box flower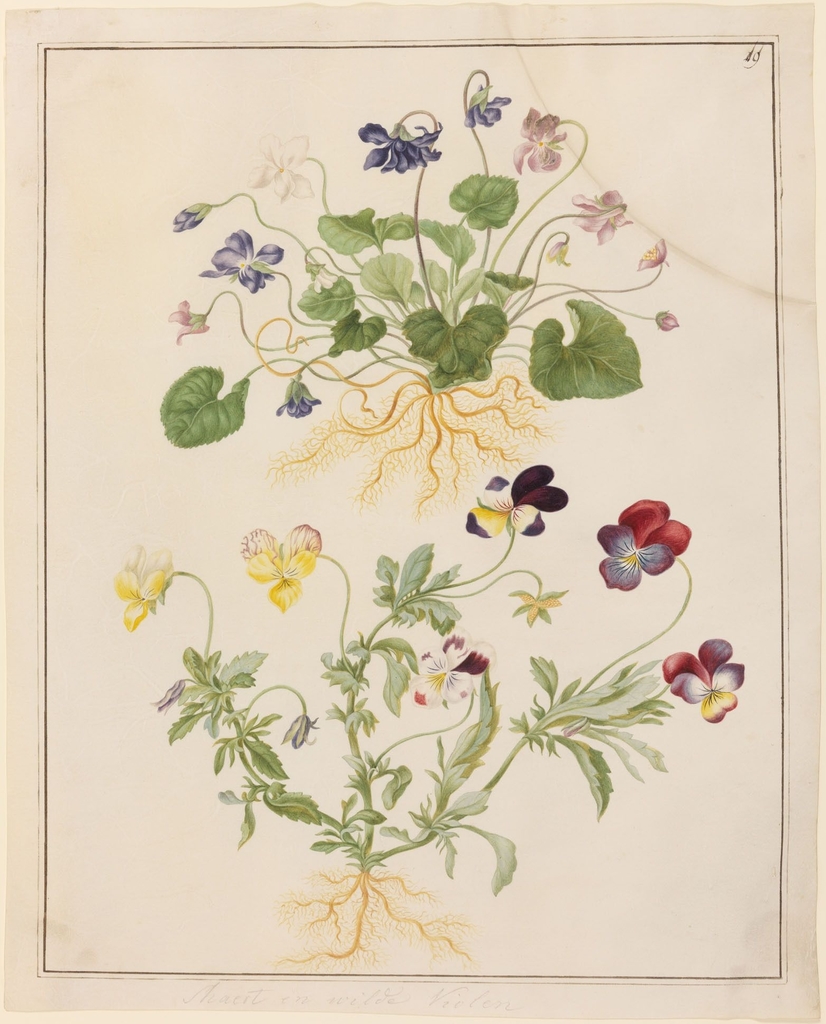
462/462/567/536
